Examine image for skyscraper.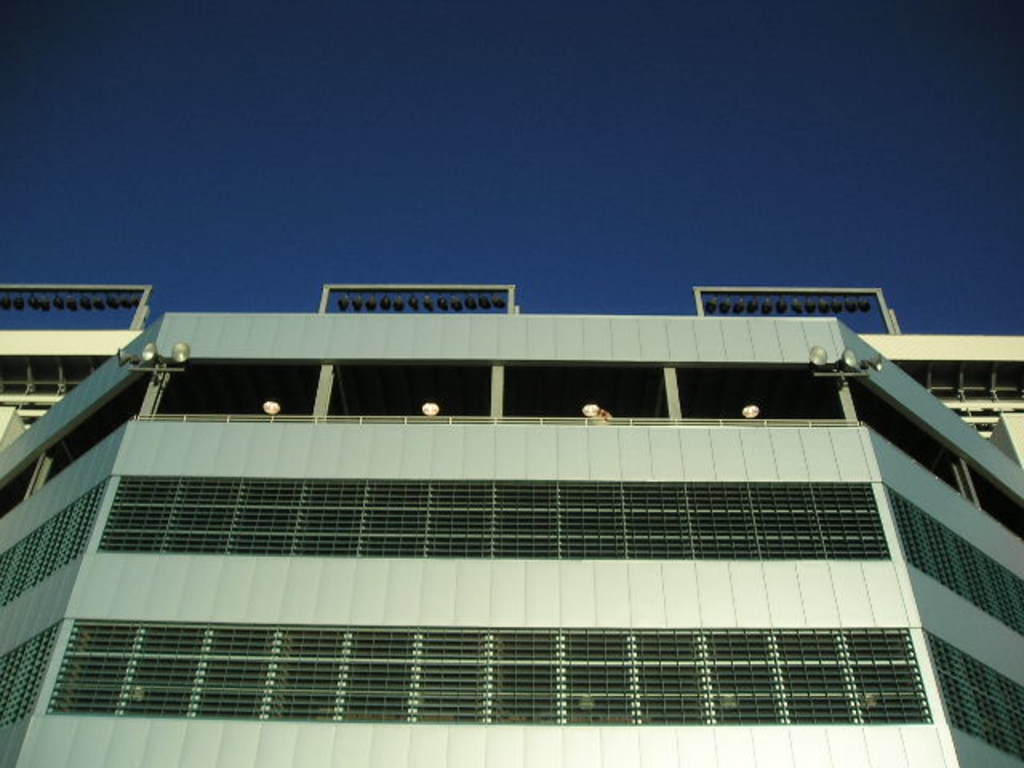
Examination result: 27 264 1021 767.
